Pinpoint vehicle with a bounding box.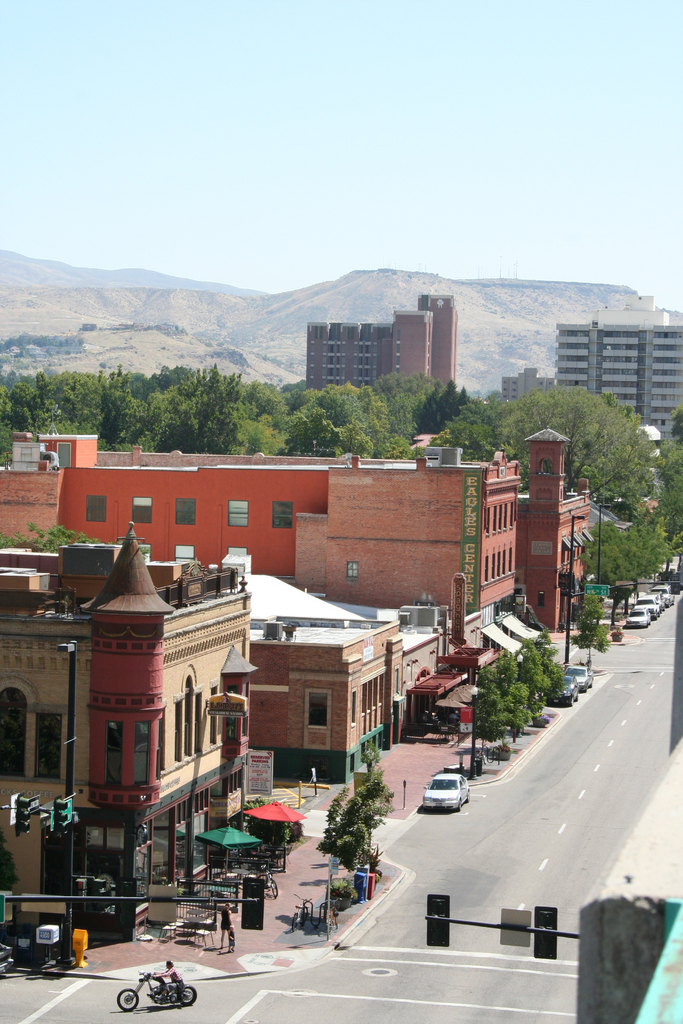
x1=418, y1=769, x2=472, y2=808.
